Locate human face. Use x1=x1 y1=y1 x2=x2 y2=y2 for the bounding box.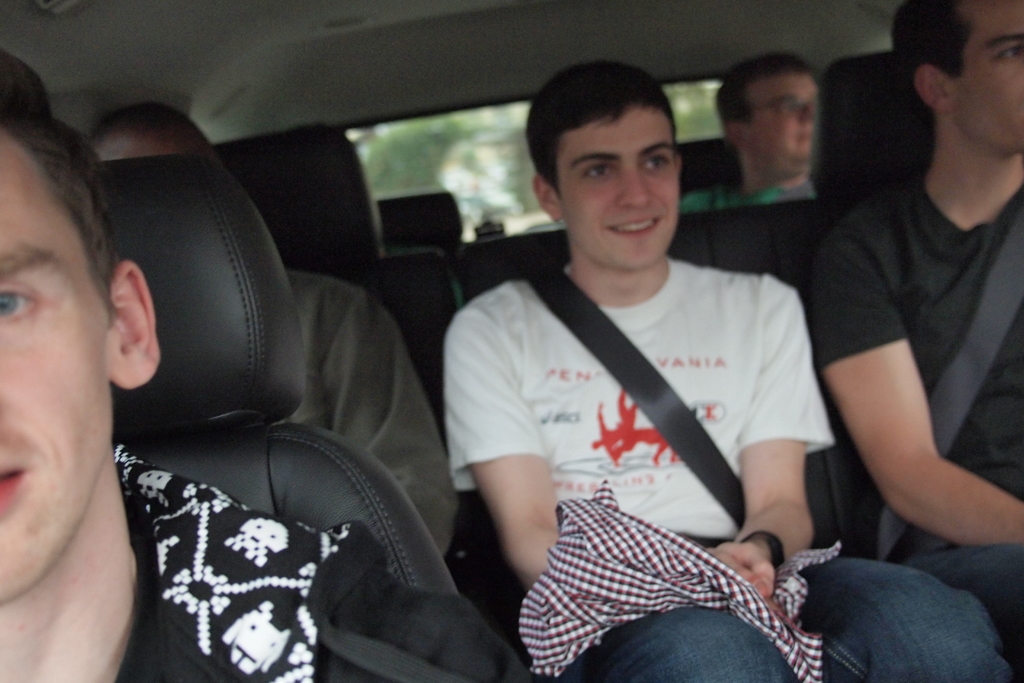
x1=954 y1=0 x2=1023 y2=159.
